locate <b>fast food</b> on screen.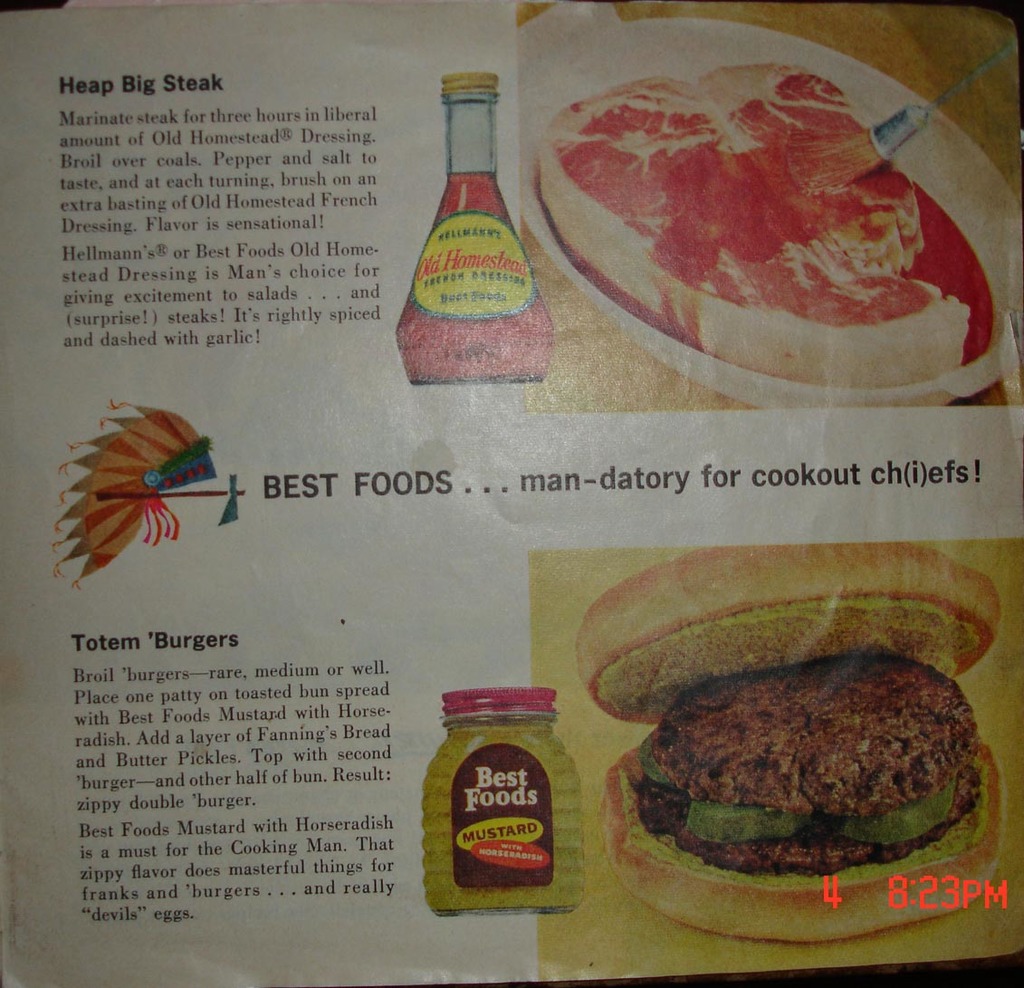
On screen at bbox(579, 533, 1007, 926).
